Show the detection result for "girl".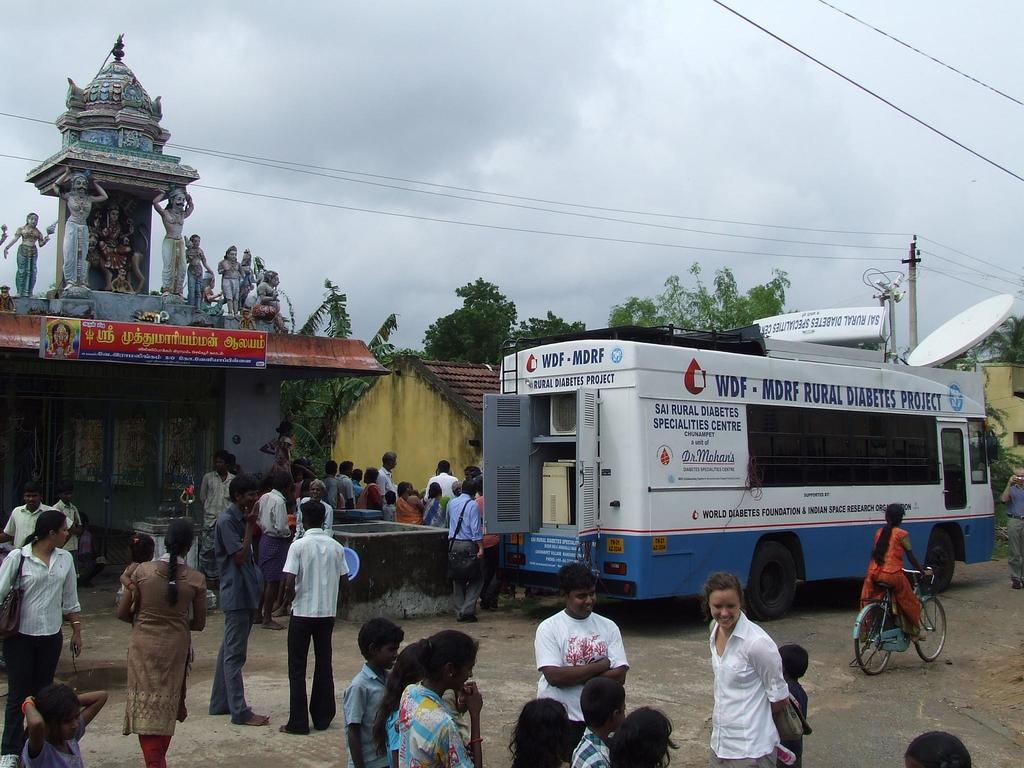
left=902, top=729, right=971, bottom=767.
